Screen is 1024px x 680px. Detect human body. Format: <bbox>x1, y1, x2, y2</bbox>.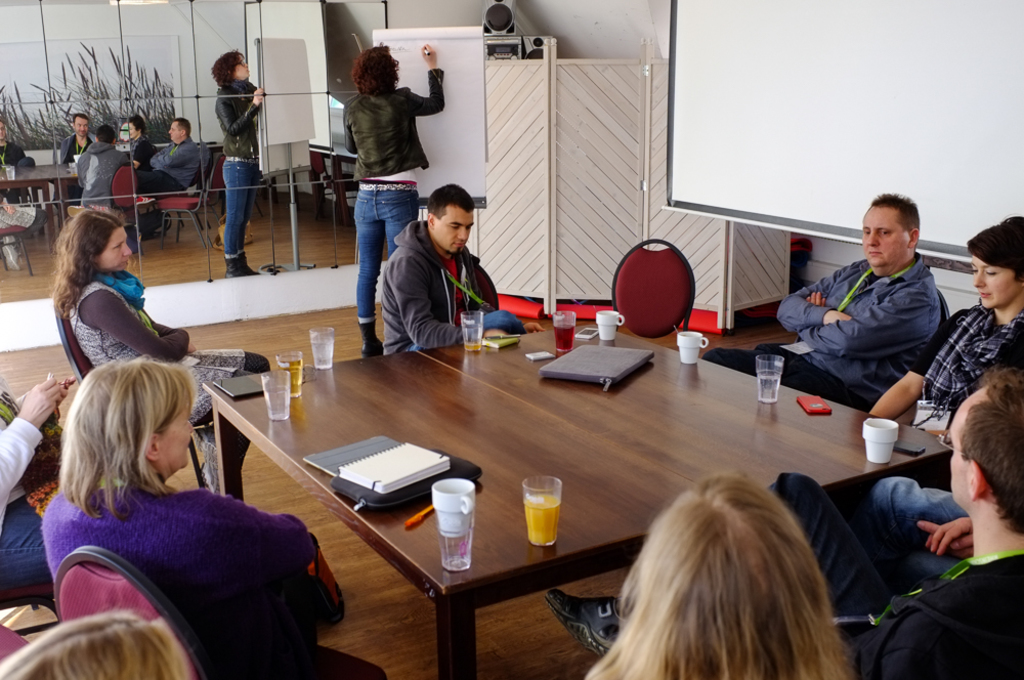
<bbox>378, 226, 542, 355</bbox>.
